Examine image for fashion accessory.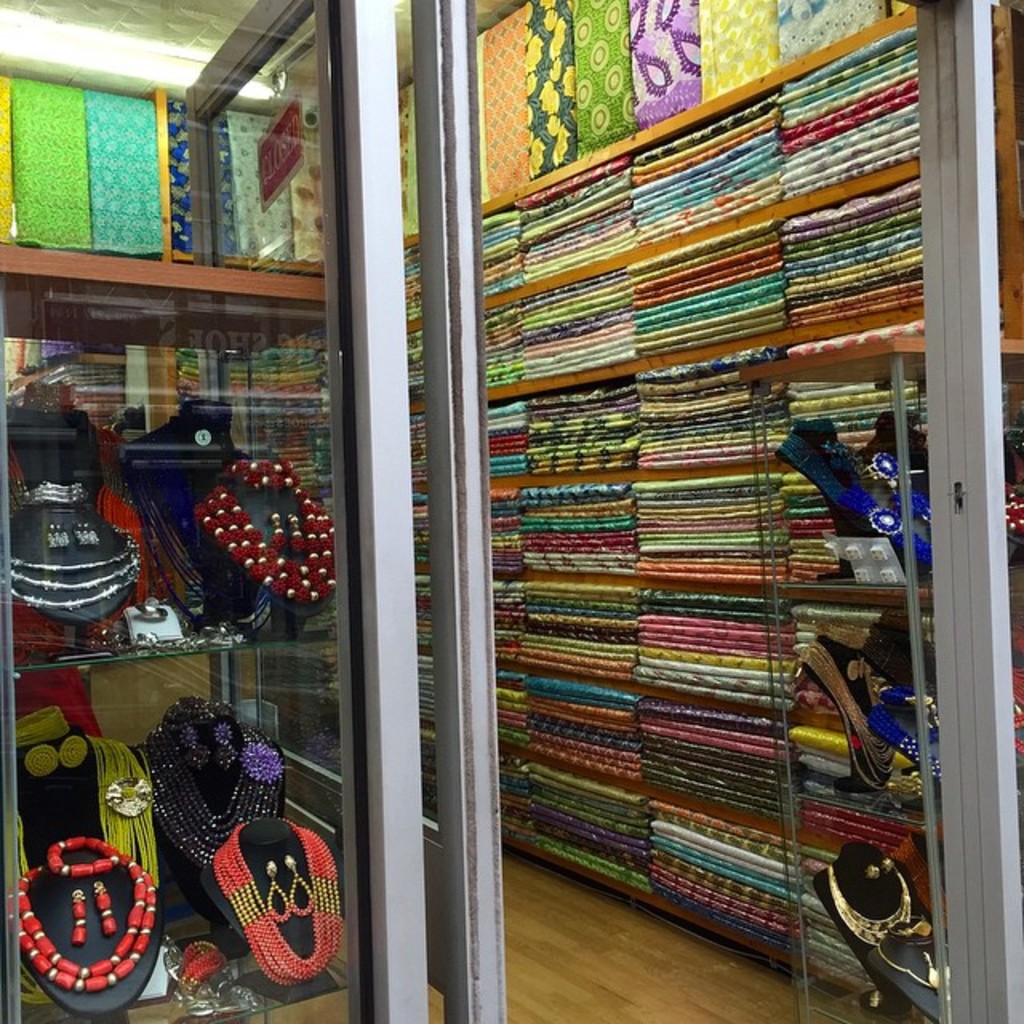
Examination result: 856, 450, 939, 536.
